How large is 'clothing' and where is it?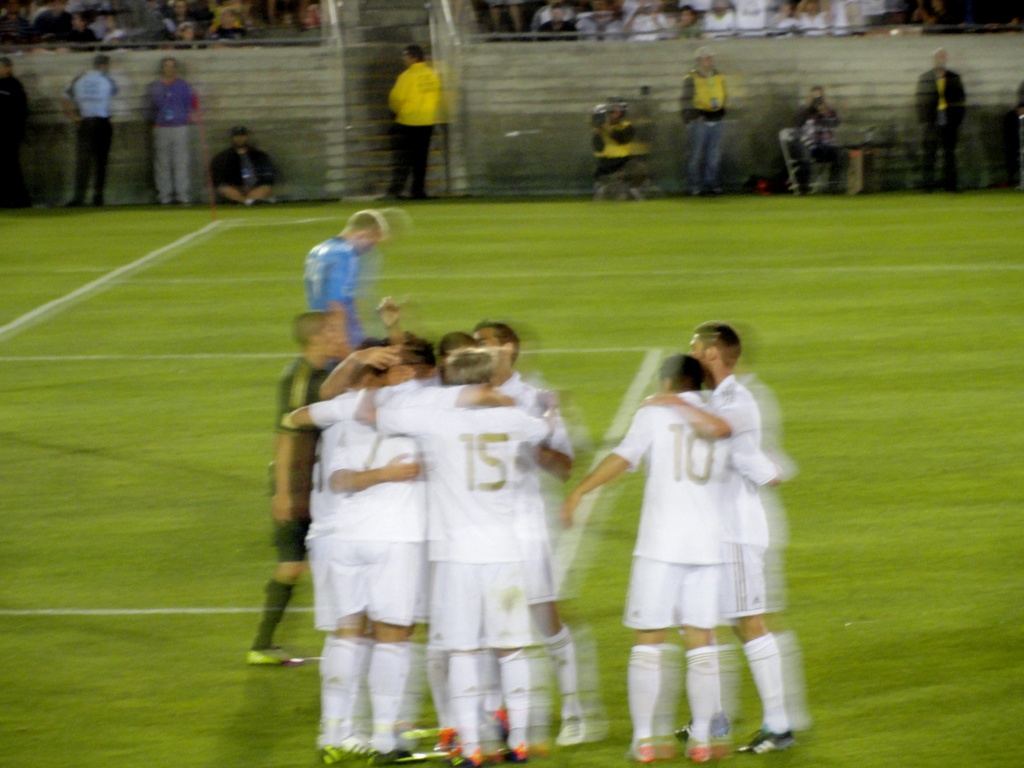
Bounding box: bbox=(388, 58, 443, 198).
